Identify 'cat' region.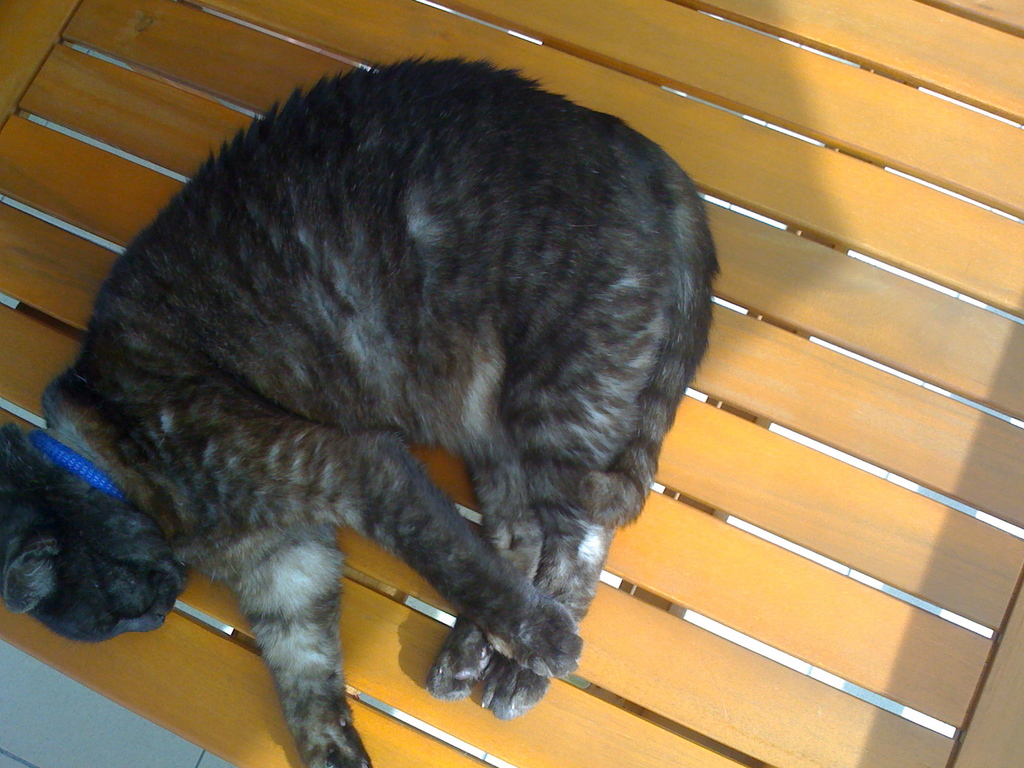
Region: bbox=(1, 50, 723, 767).
